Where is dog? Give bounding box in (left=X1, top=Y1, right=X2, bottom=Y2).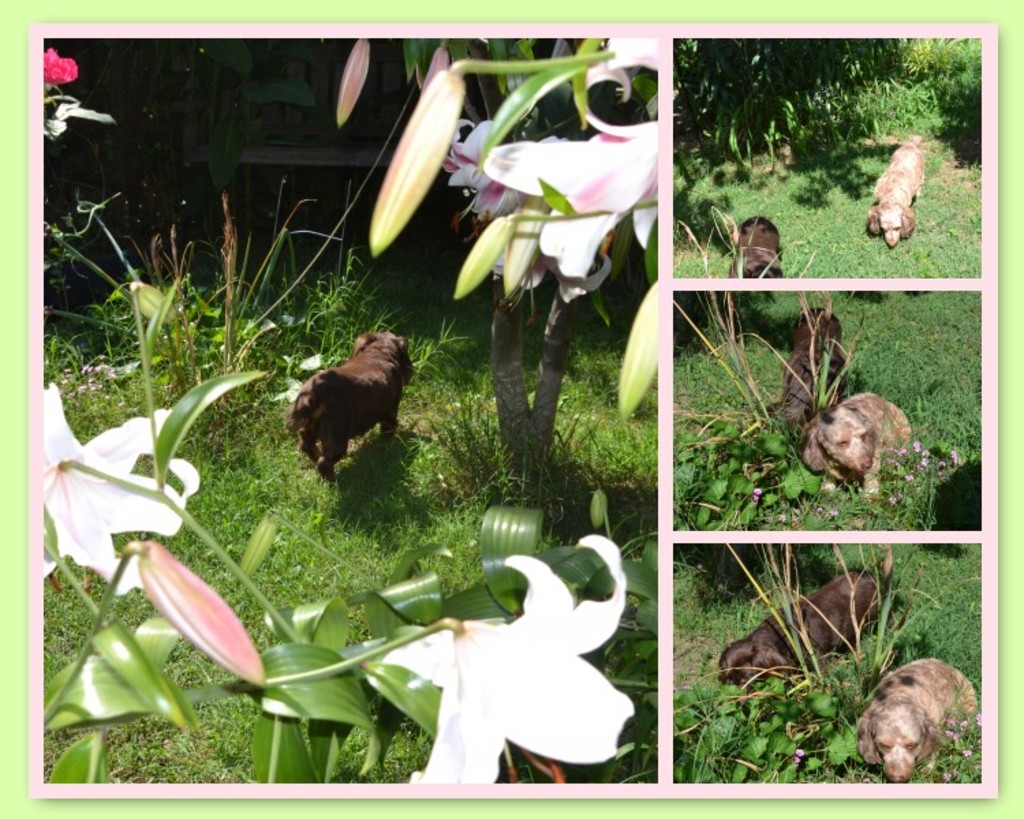
(left=801, top=389, right=912, bottom=501).
